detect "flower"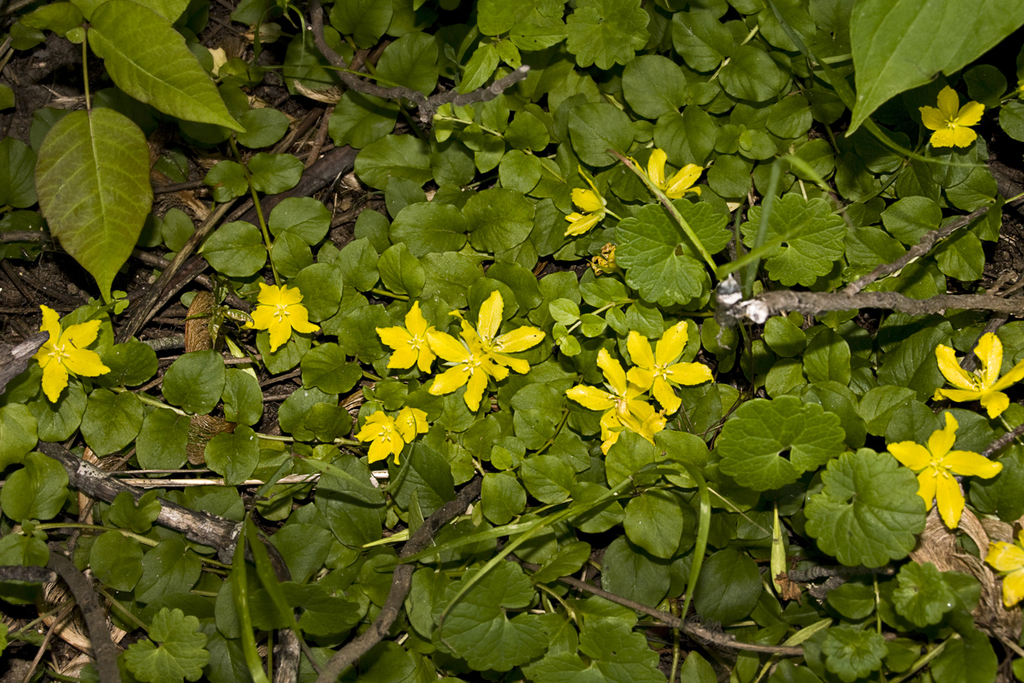
left=933, top=331, right=1023, bottom=418
